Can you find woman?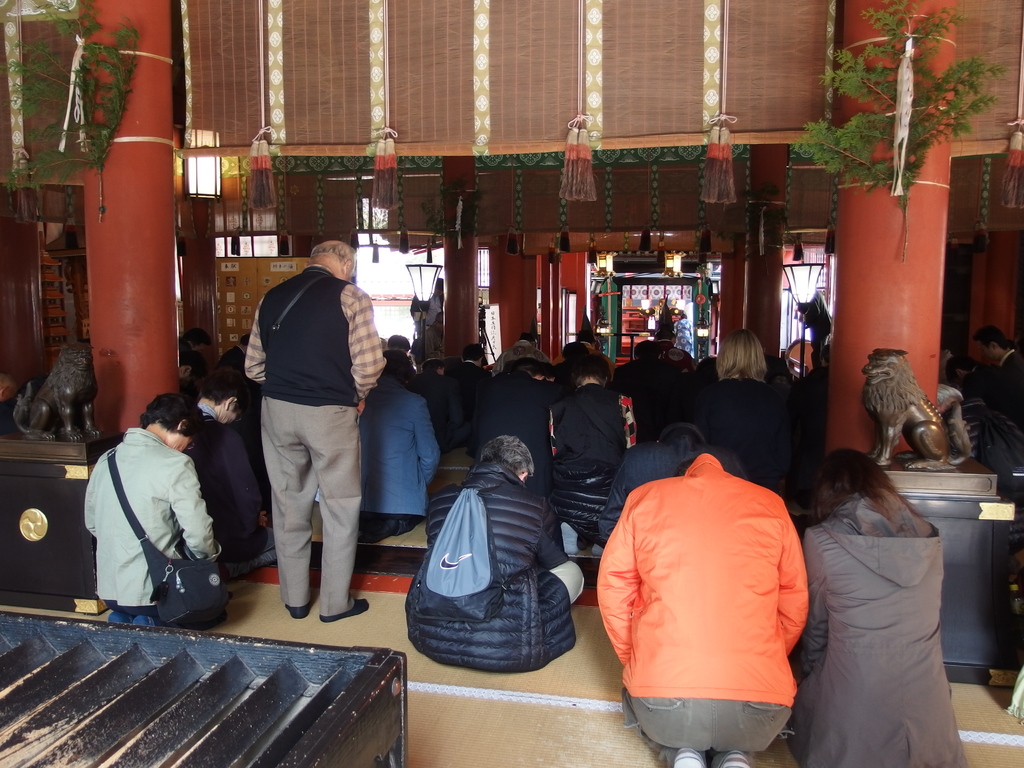
Yes, bounding box: (x1=694, y1=324, x2=807, y2=507).
